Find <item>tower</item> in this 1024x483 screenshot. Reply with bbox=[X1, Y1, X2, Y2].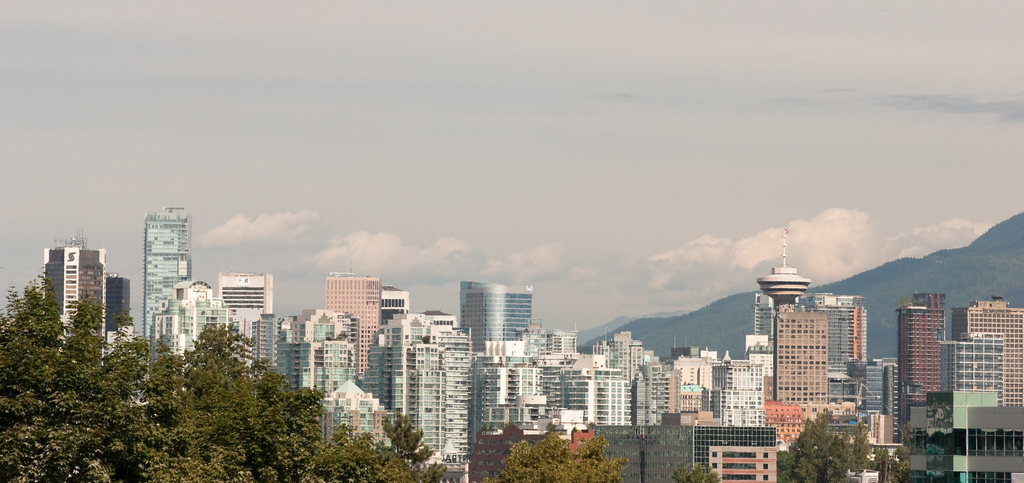
bbox=[897, 304, 936, 436].
